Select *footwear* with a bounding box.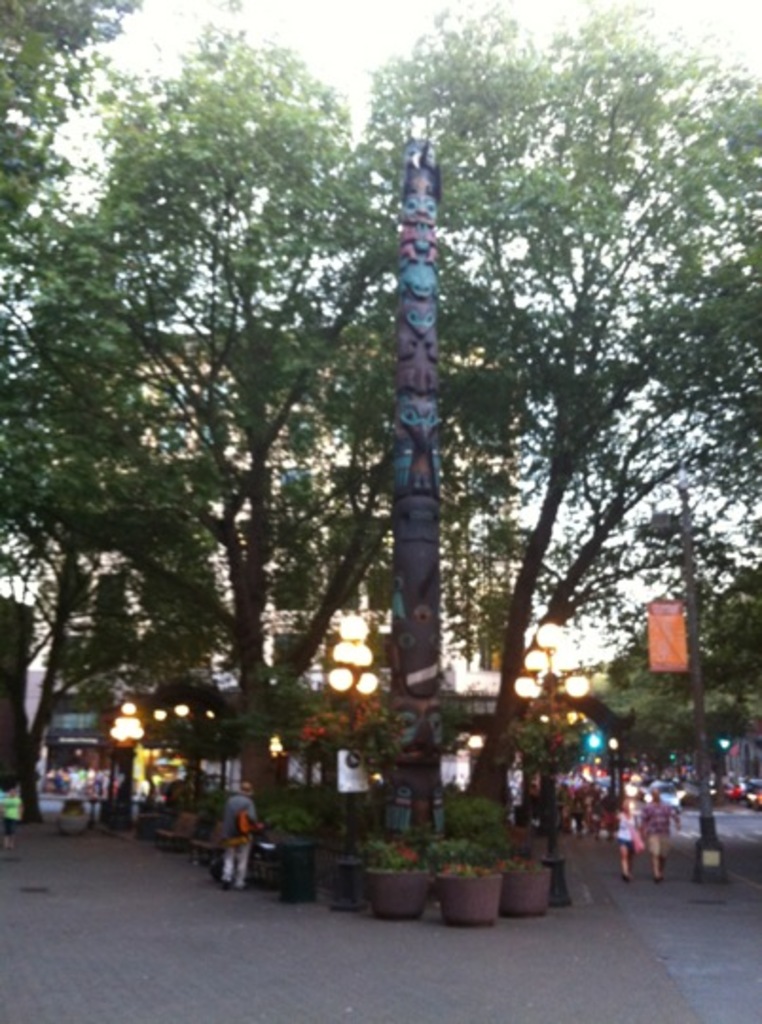
bbox(222, 876, 229, 886).
